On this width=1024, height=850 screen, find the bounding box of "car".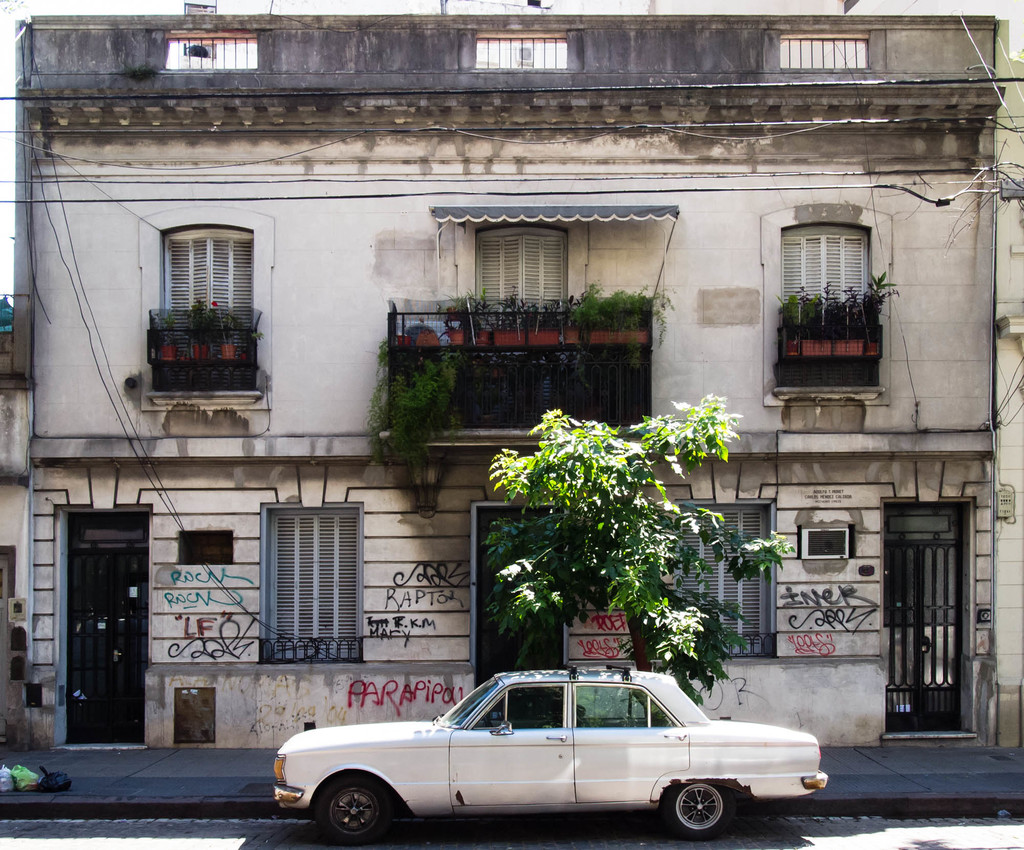
Bounding box: [left=271, top=673, right=831, bottom=833].
